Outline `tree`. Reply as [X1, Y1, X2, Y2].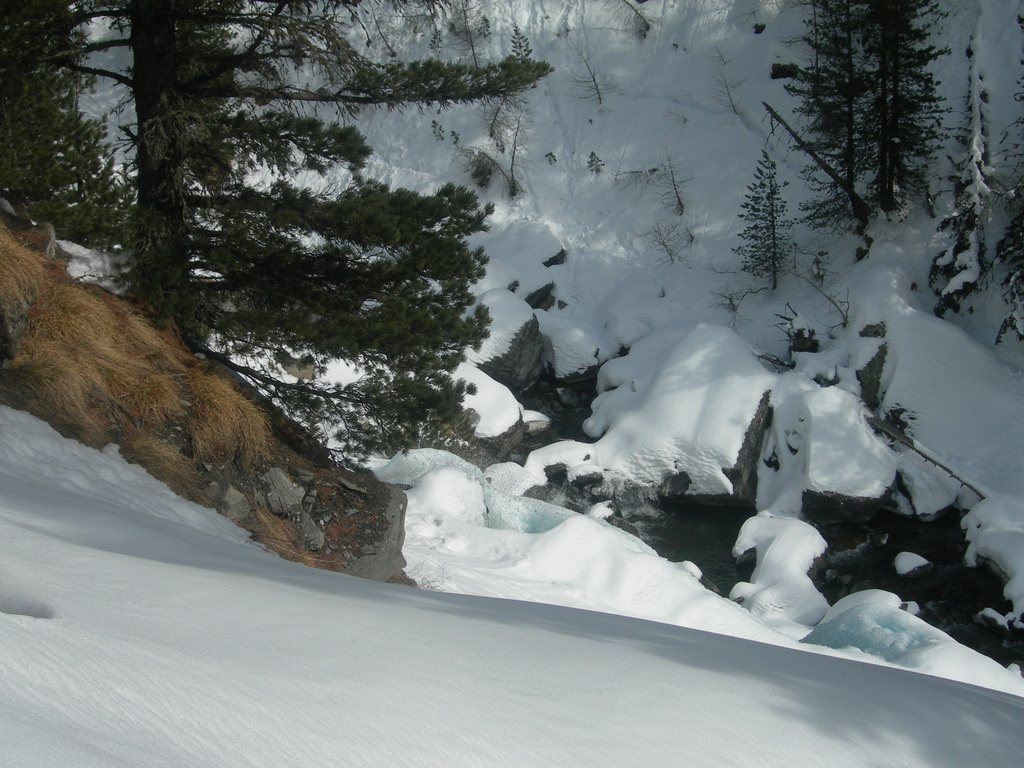
[755, 97, 879, 229].
